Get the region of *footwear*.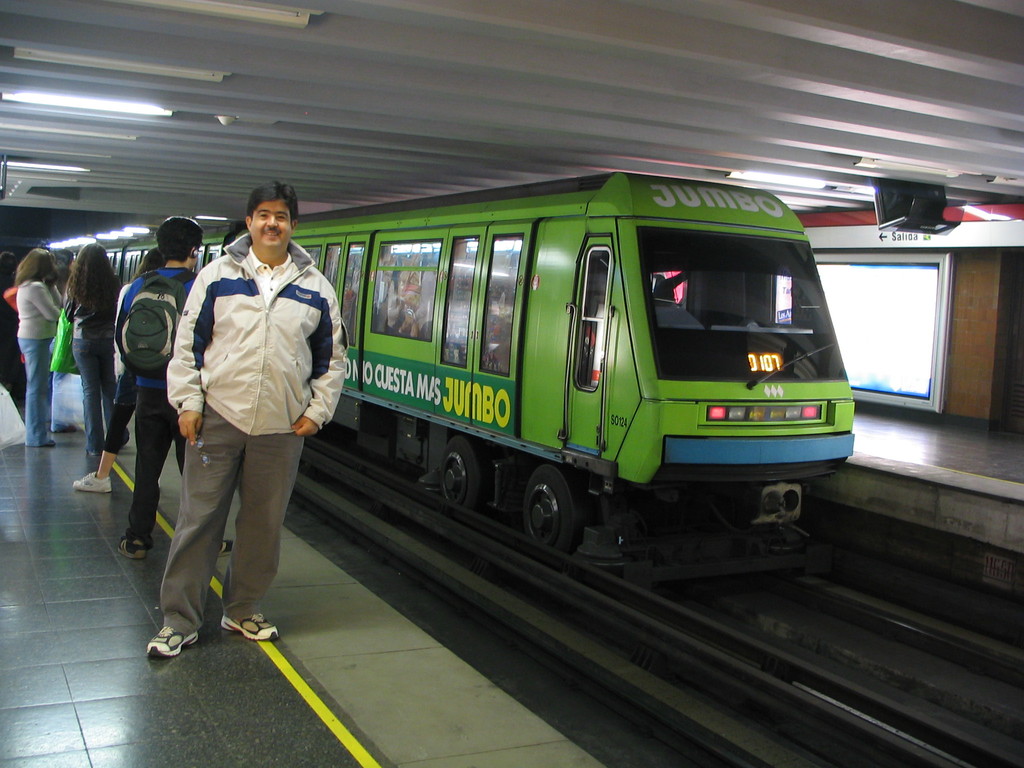
(x1=117, y1=538, x2=148, y2=563).
